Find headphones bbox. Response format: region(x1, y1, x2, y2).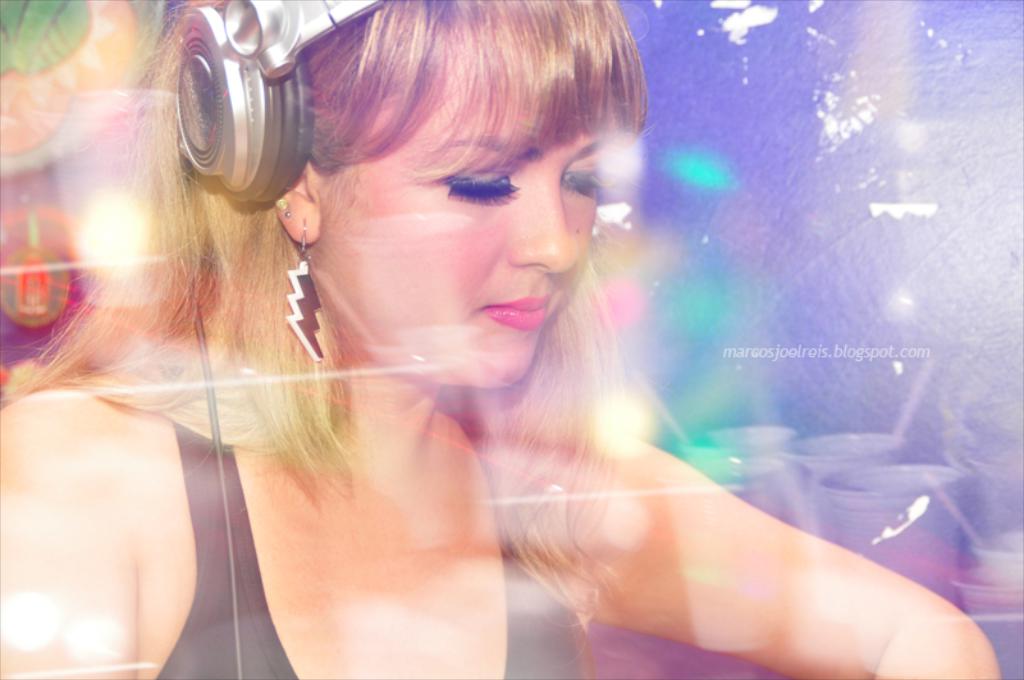
region(137, 0, 375, 210).
